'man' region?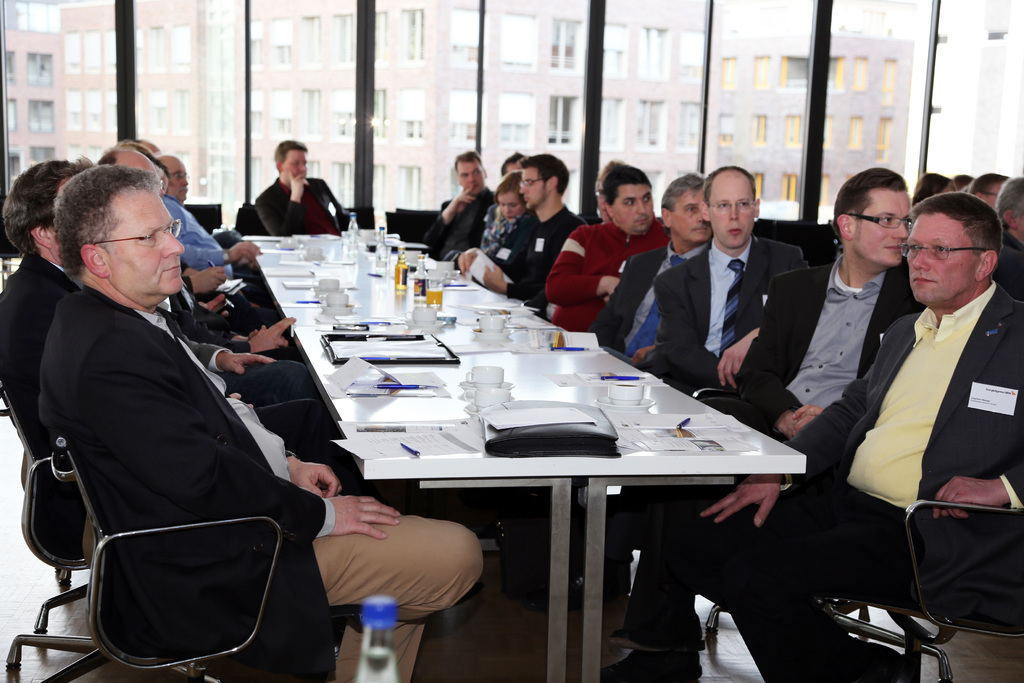
543, 161, 674, 340
